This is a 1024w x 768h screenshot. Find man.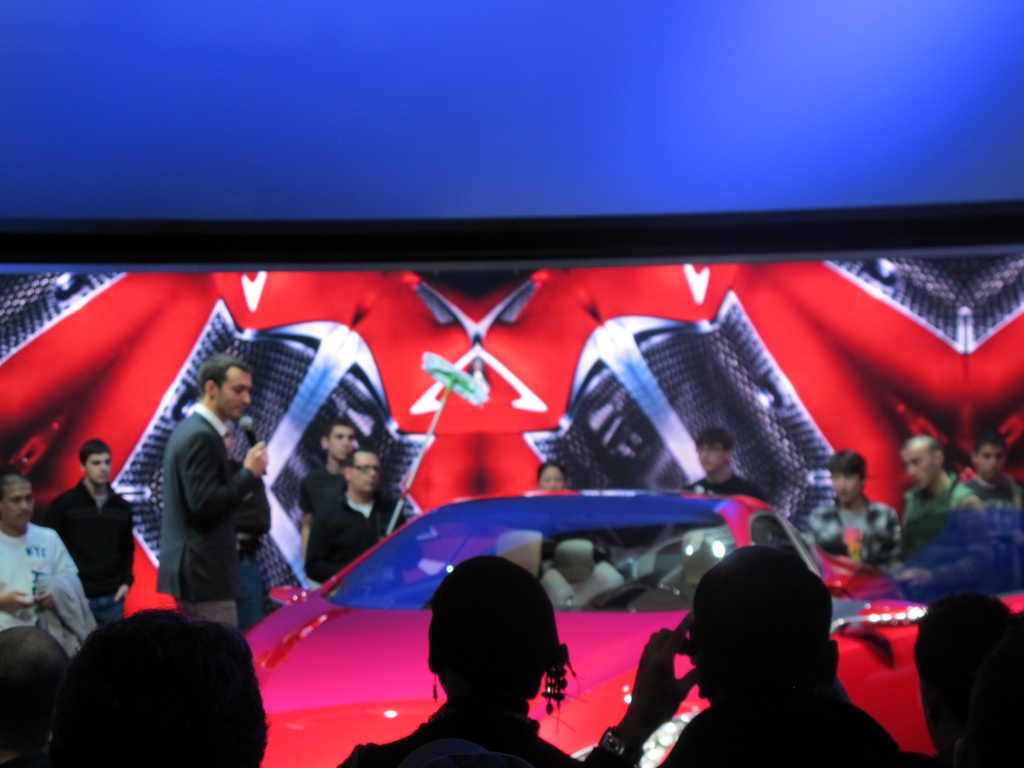
Bounding box: <box>33,442,137,650</box>.
